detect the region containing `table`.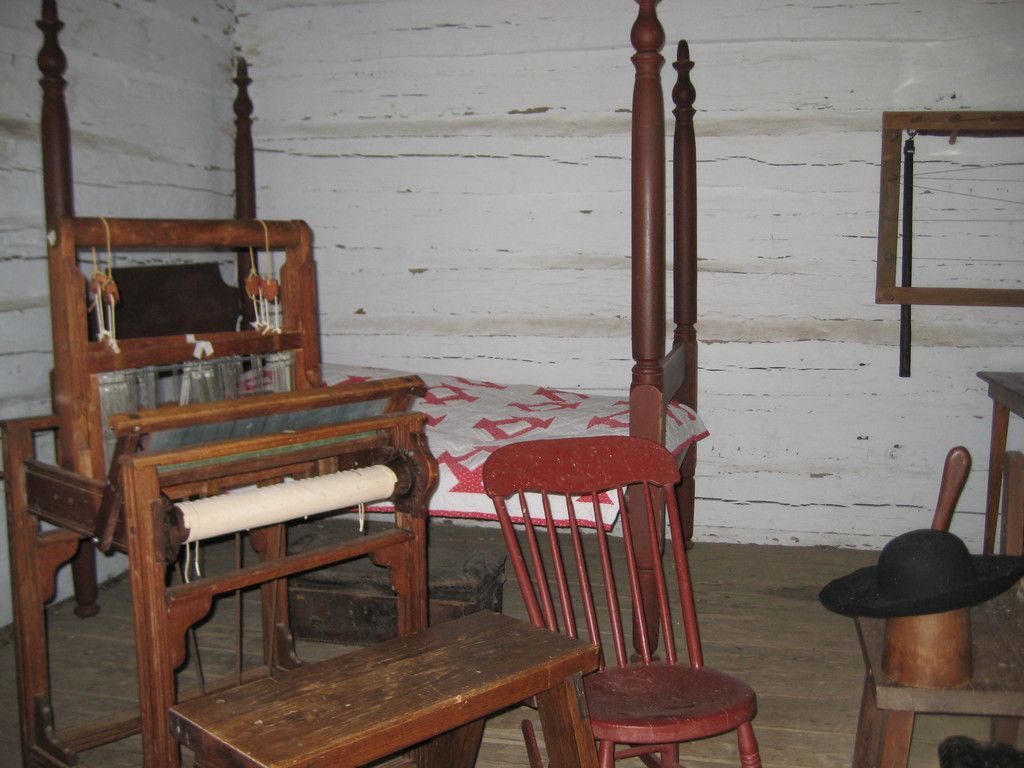
bbox=(853, 574, 1023, 767).
